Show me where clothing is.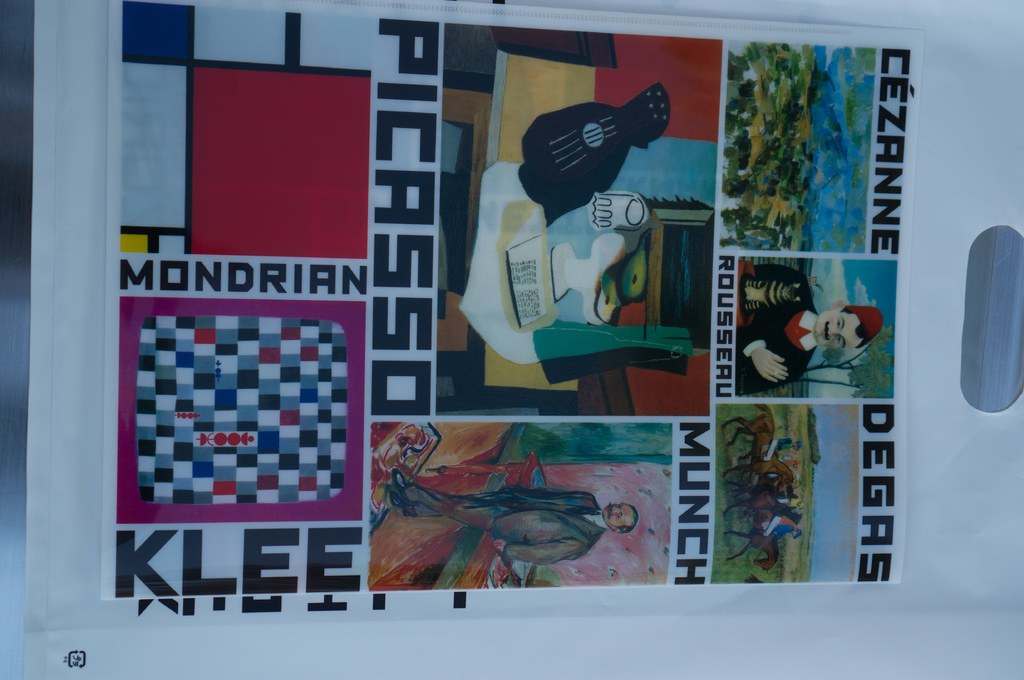
clothing is at [733,262,817,395].
